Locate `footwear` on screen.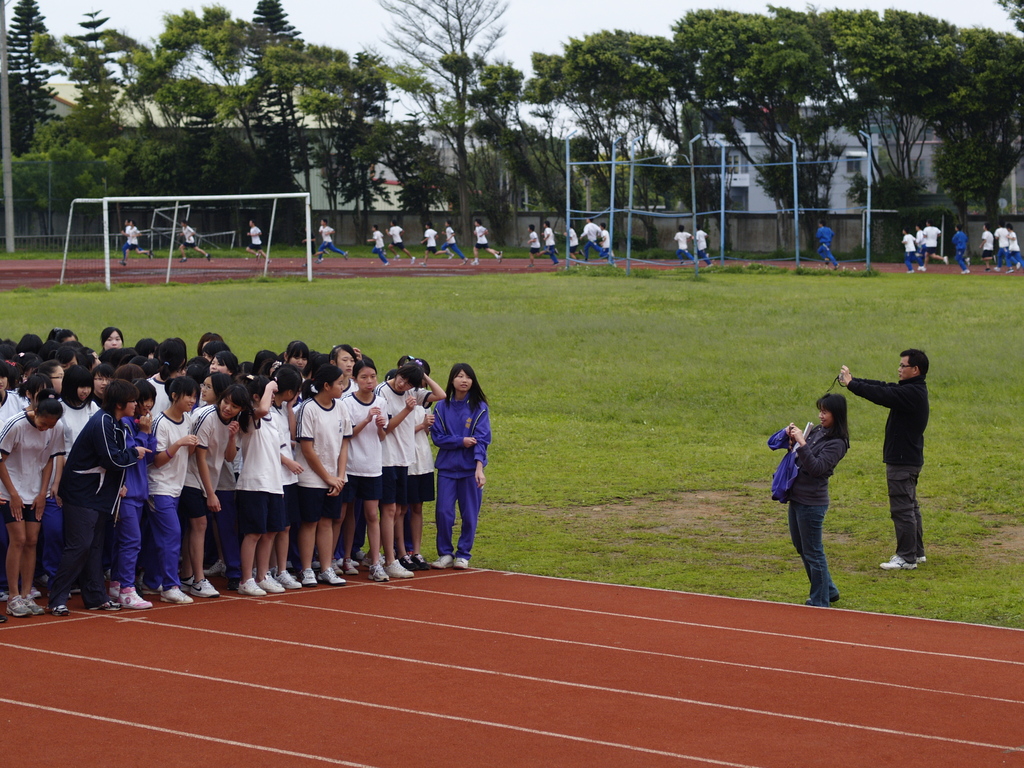
On screen at Rect(205, 253, 212, 262).
